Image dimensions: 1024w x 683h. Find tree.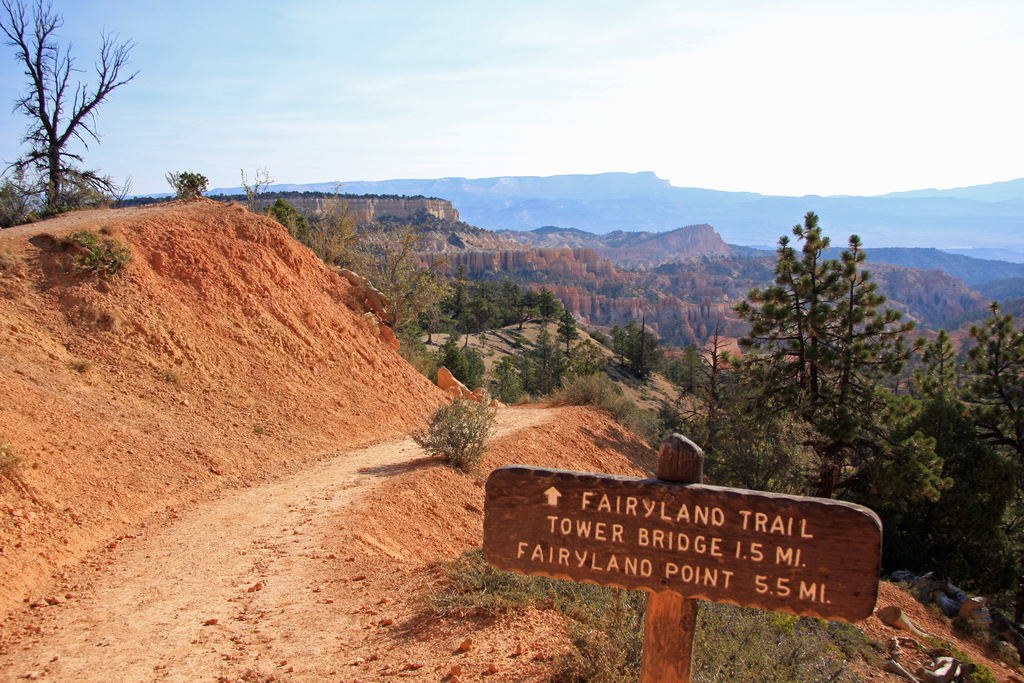
(169, 169, 212, 197).
